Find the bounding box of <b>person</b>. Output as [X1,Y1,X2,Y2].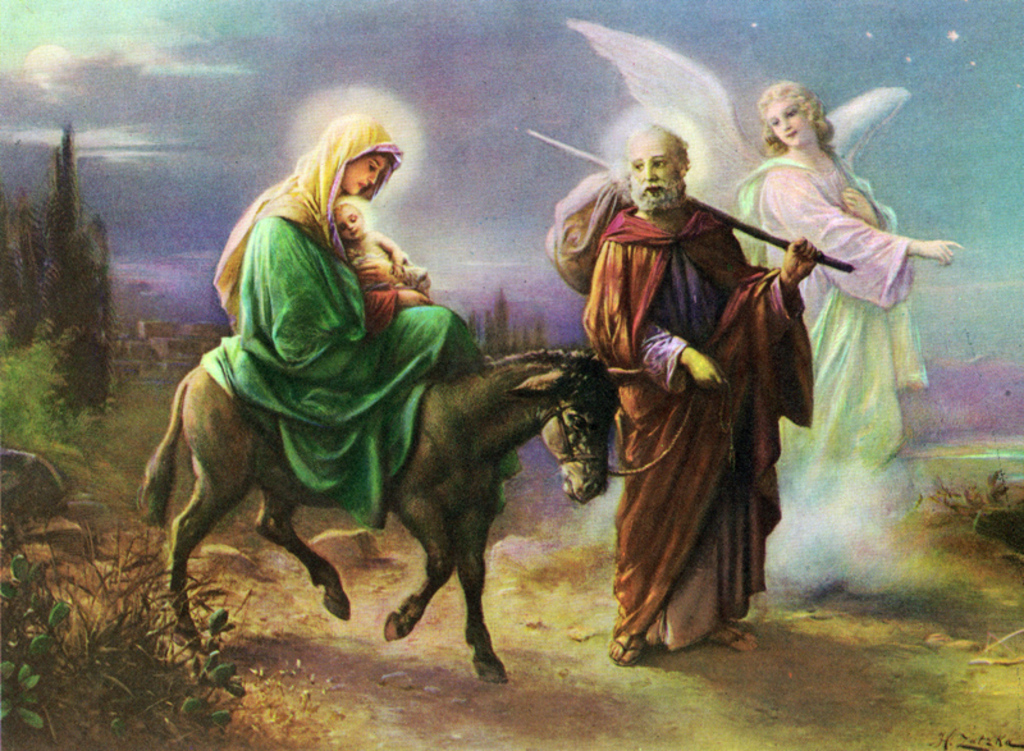
[585,115,806,659].
